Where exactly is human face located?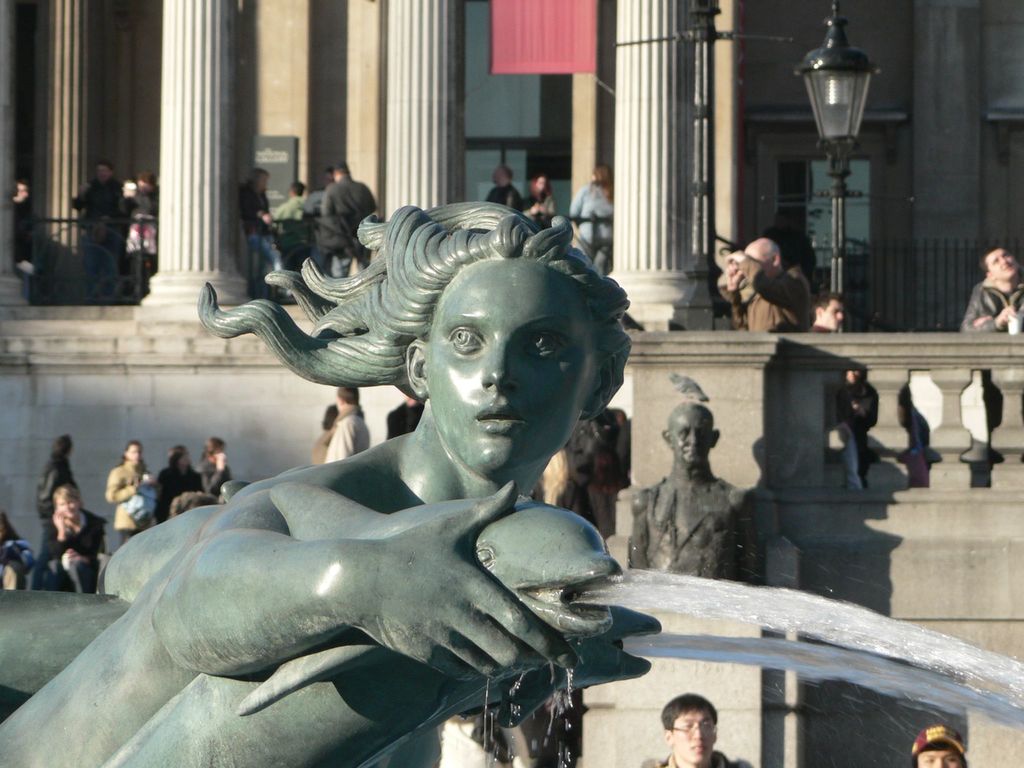
Its bounding box is 669, 712, 716, 760.
